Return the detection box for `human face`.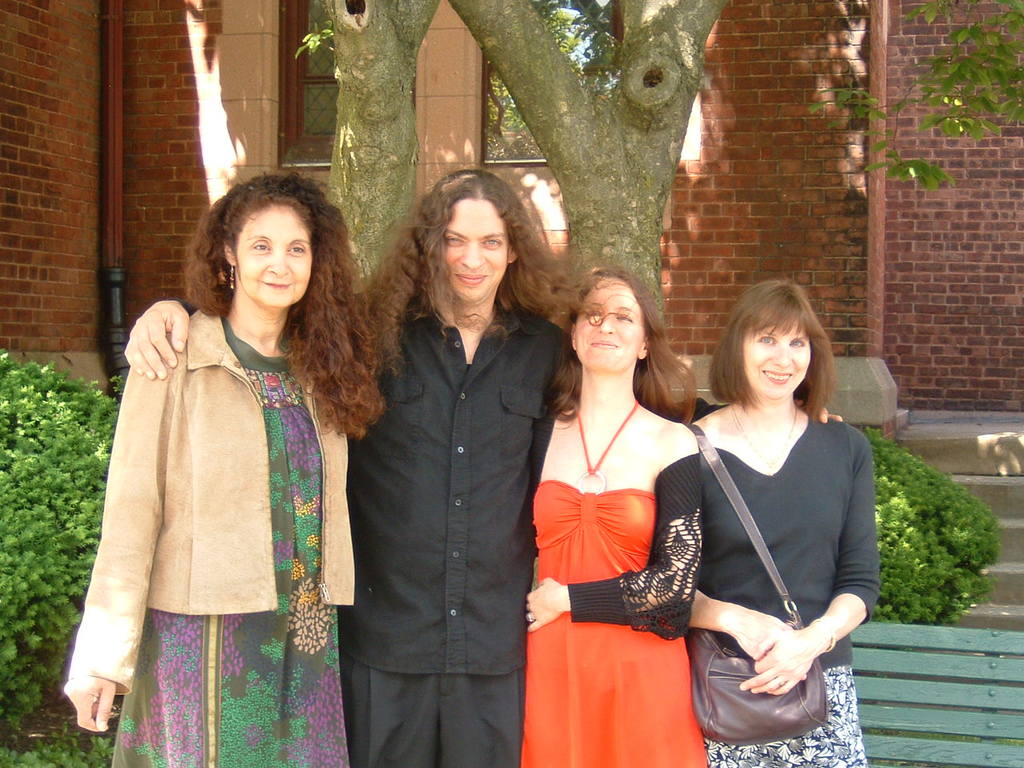
{"left": 574, "top": 278, "right": 657, "bottom": 376}.
